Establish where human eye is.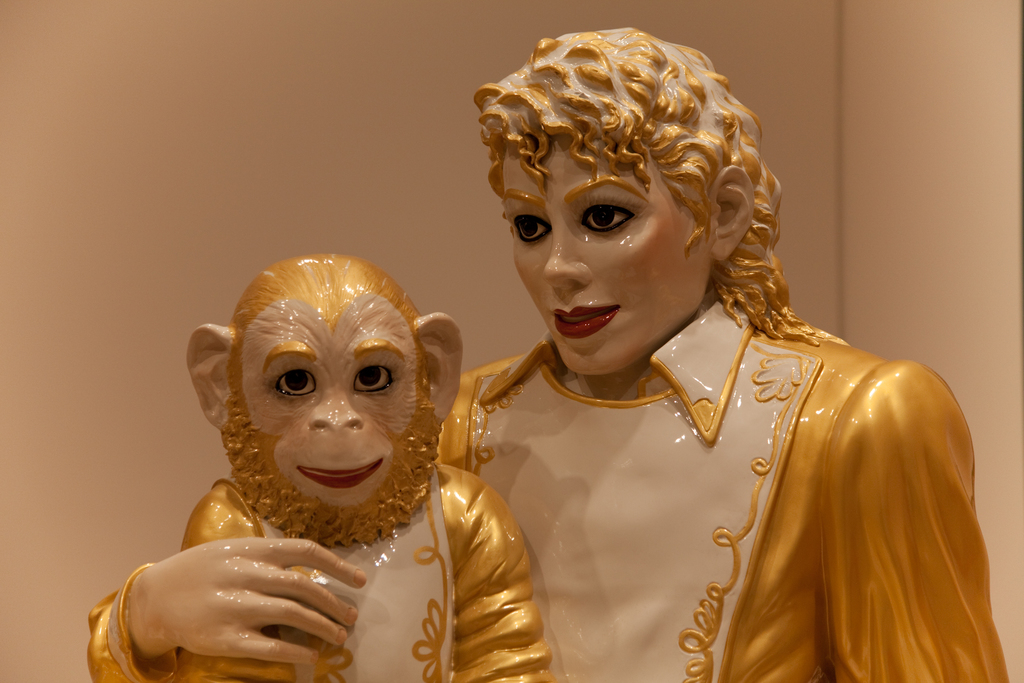
Established at {"left": 577, "top": 193, "right": 637, "bottom": 240}.
